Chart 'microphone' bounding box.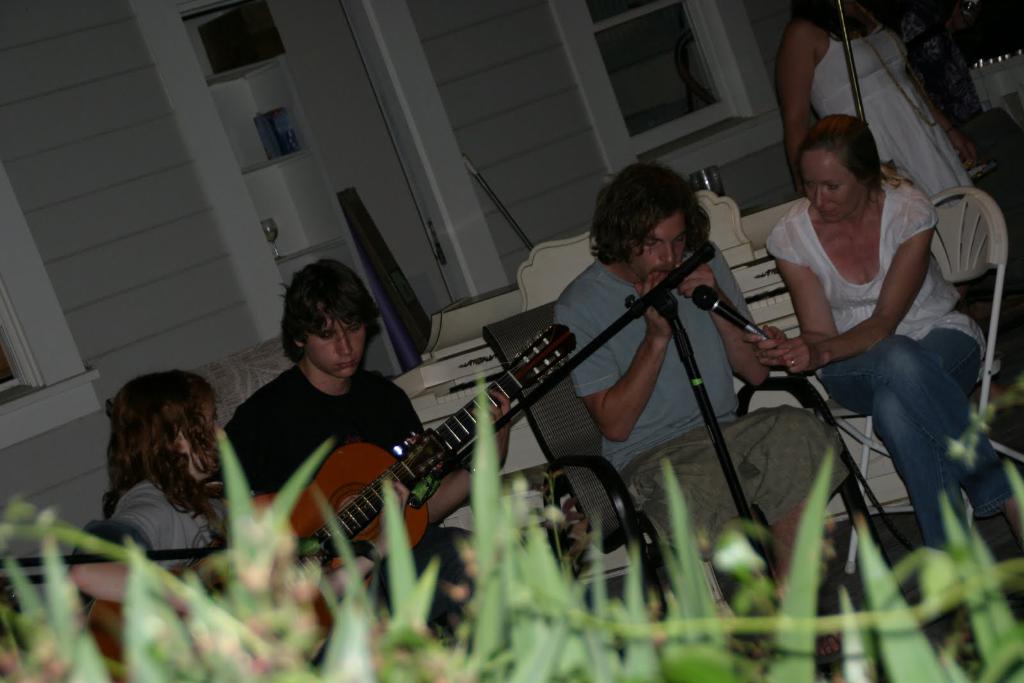
Charted: (x1=688, y1=284, x2=771, y2=338).
